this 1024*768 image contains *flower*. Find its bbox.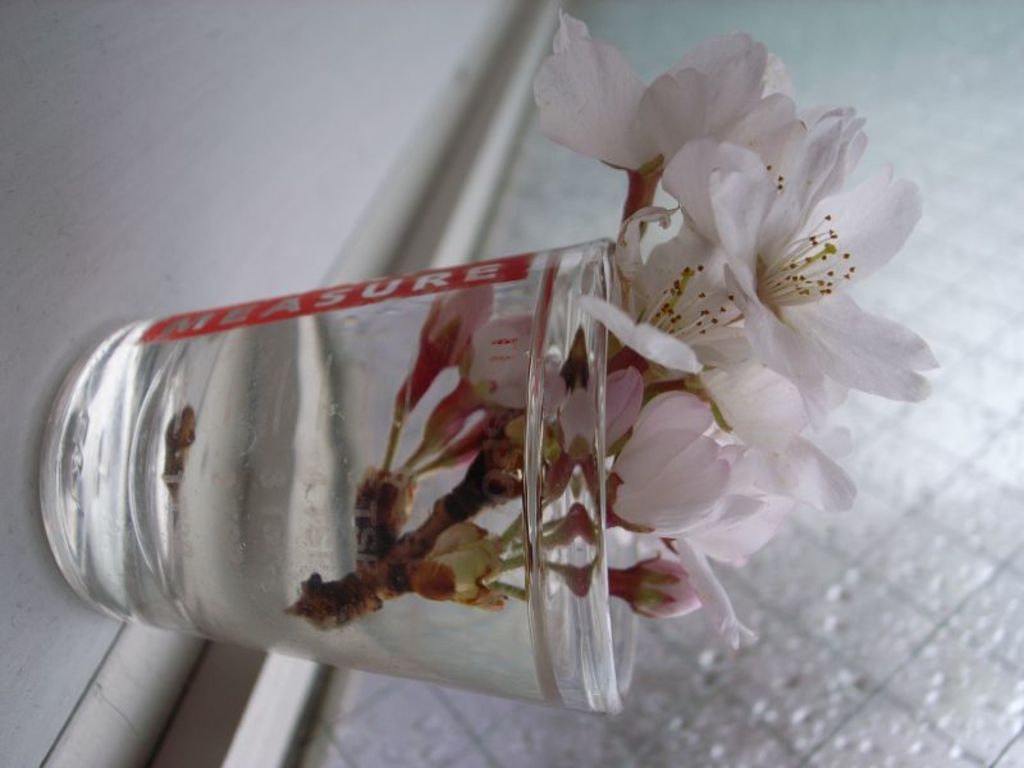
<box>531,8,768,239</box>.
